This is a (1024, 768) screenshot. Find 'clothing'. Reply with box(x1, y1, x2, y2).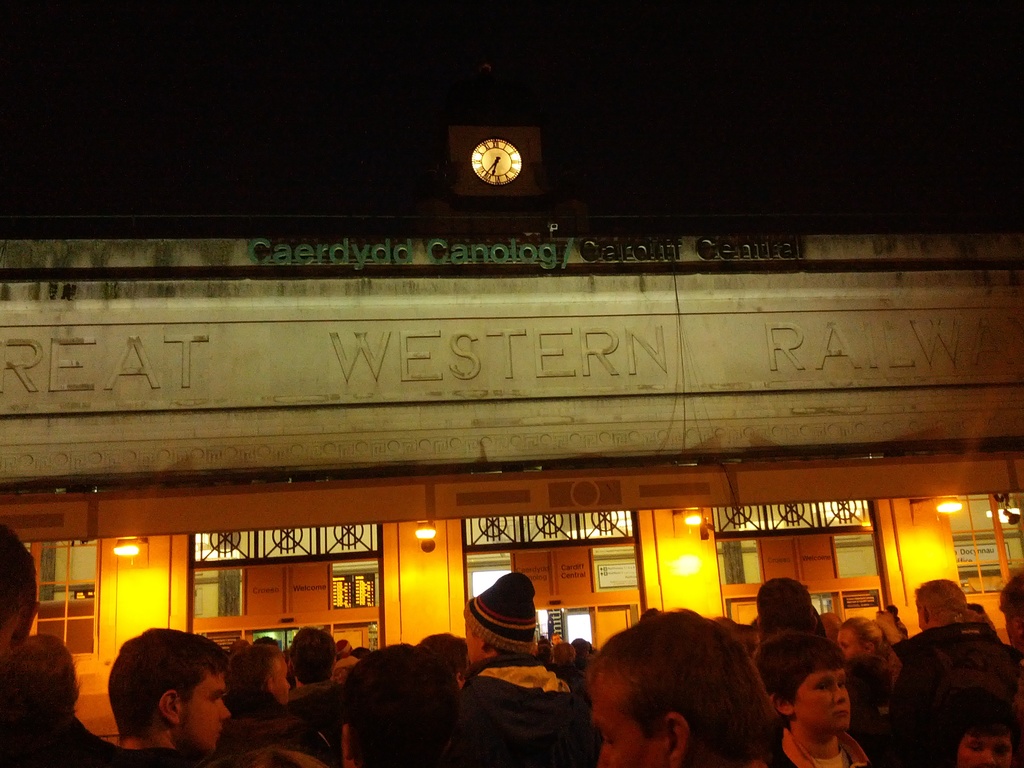
box(123, 620, 1023, 766).
